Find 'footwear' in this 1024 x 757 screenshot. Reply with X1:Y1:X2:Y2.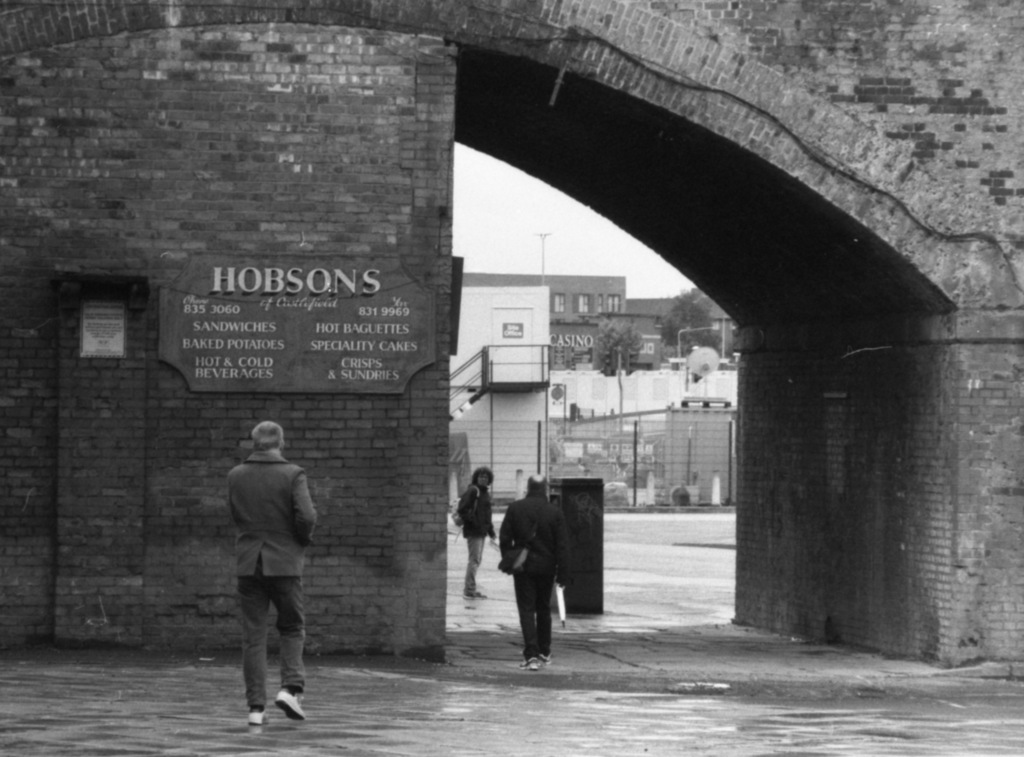
460:589:490:601.
